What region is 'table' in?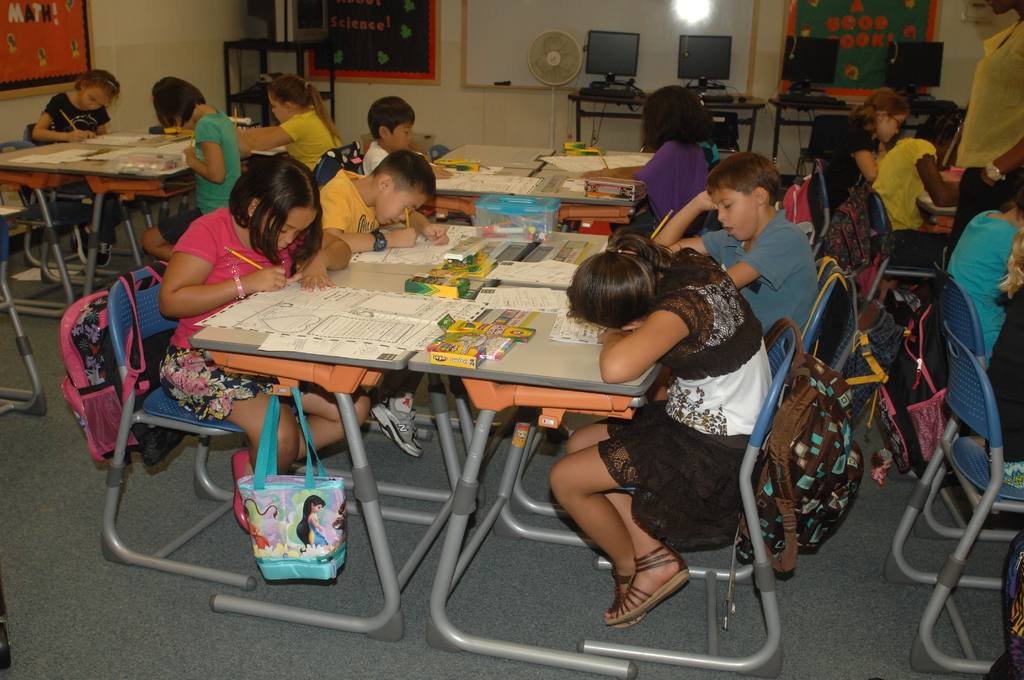
184, 140, 796, 676.
